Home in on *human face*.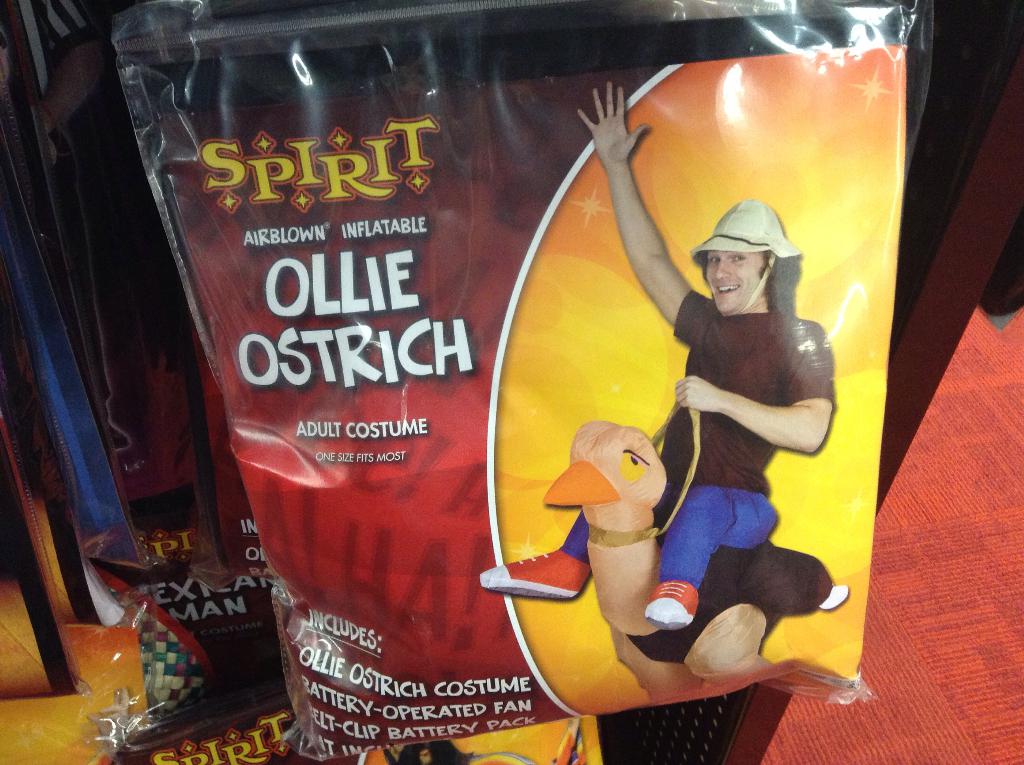
Homed in at {"x1": 707, "y1": 245, "x2": 762, "y2": 312}.
